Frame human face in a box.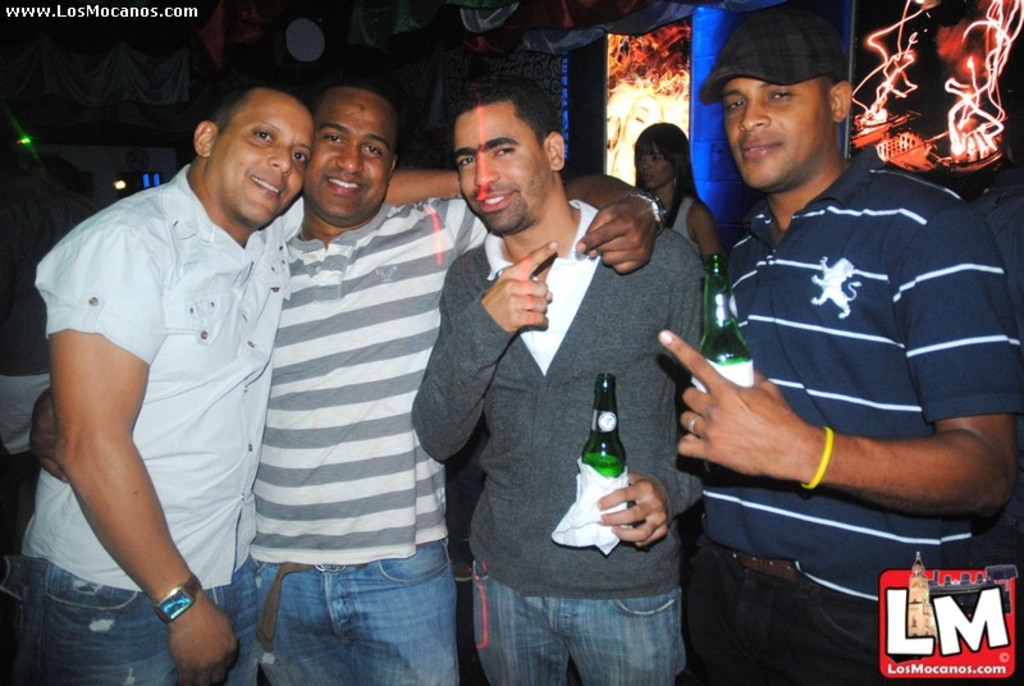
<box>204,104,314,229</box>.
